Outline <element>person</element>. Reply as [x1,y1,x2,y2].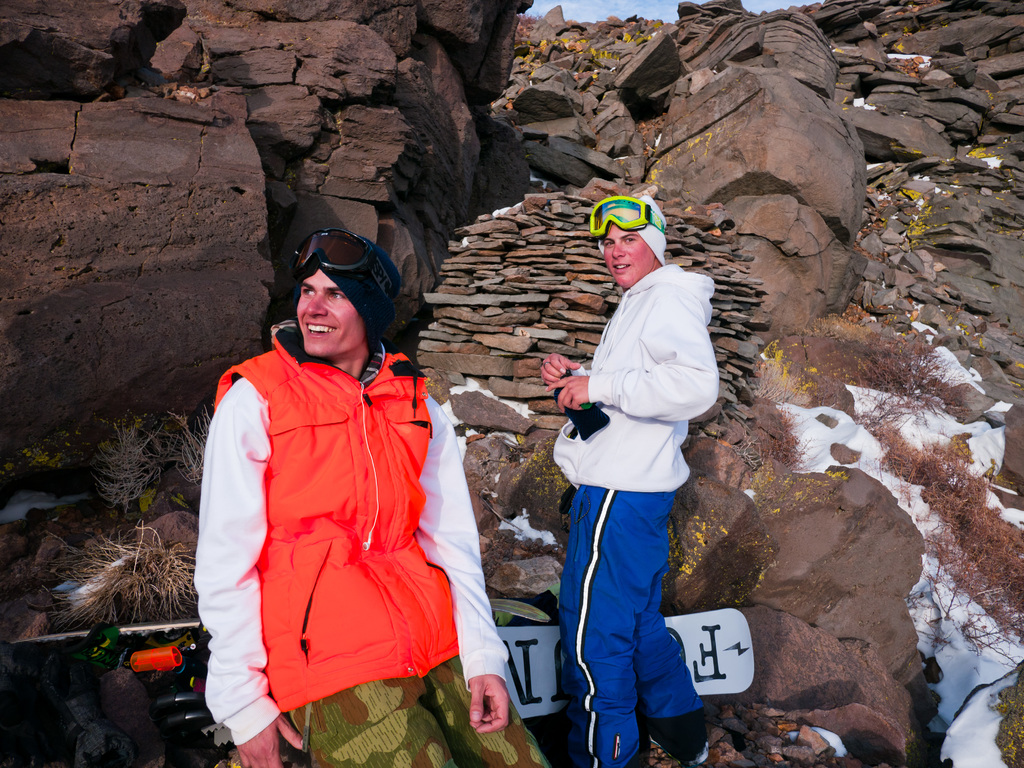
[190,228,558,767].
